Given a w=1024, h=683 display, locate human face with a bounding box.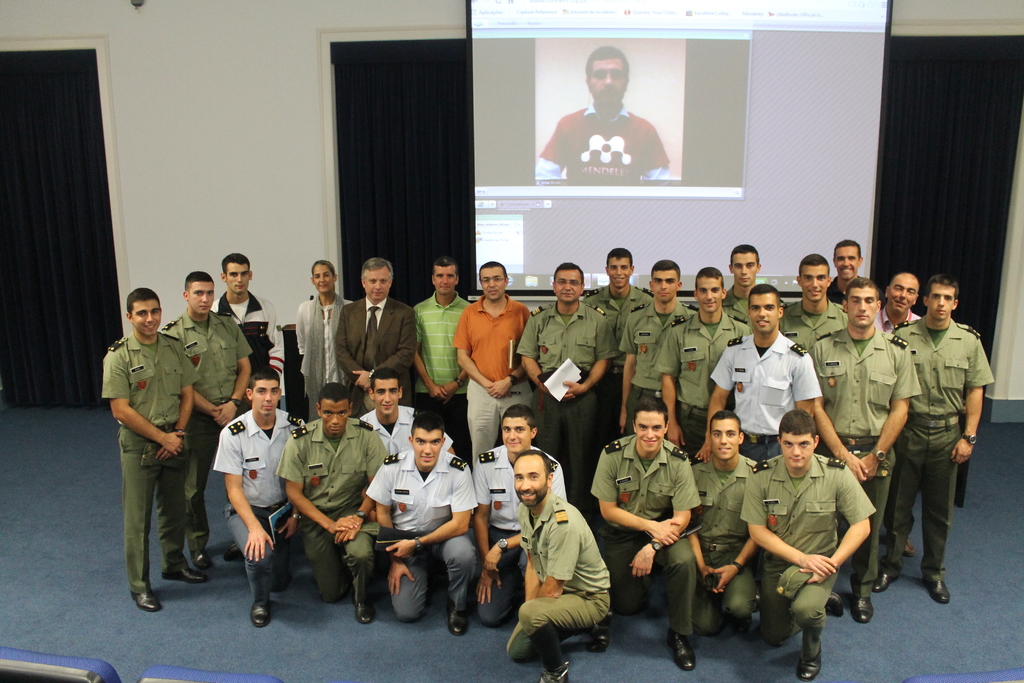
Located: [850, 292, 879, 325].
